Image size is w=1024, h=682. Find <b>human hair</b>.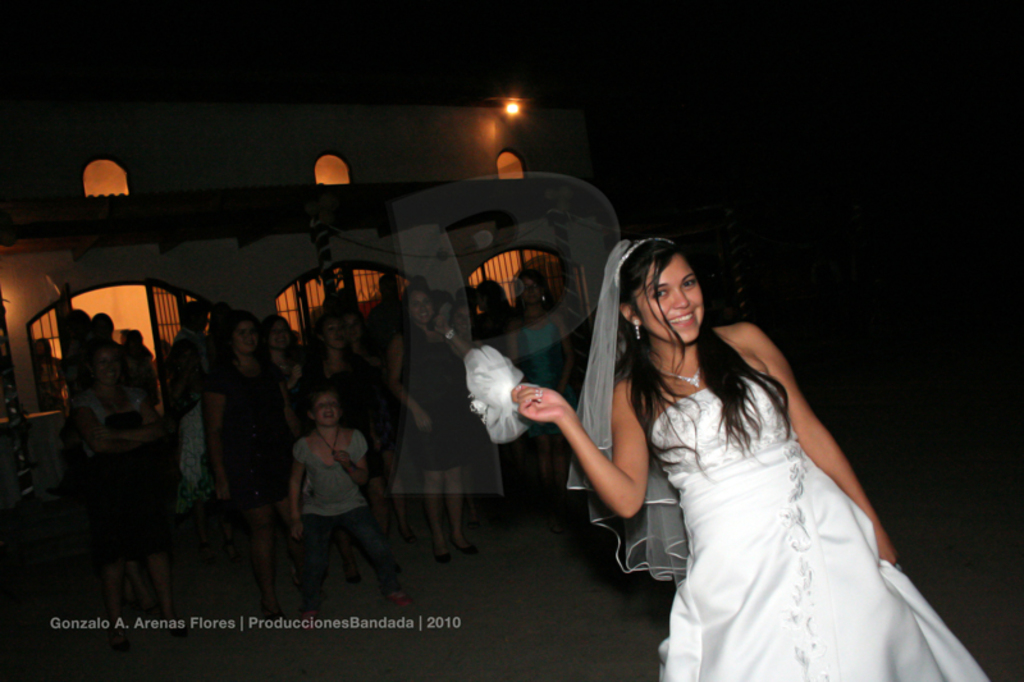
bbox=(593, 233, 777, 490).
